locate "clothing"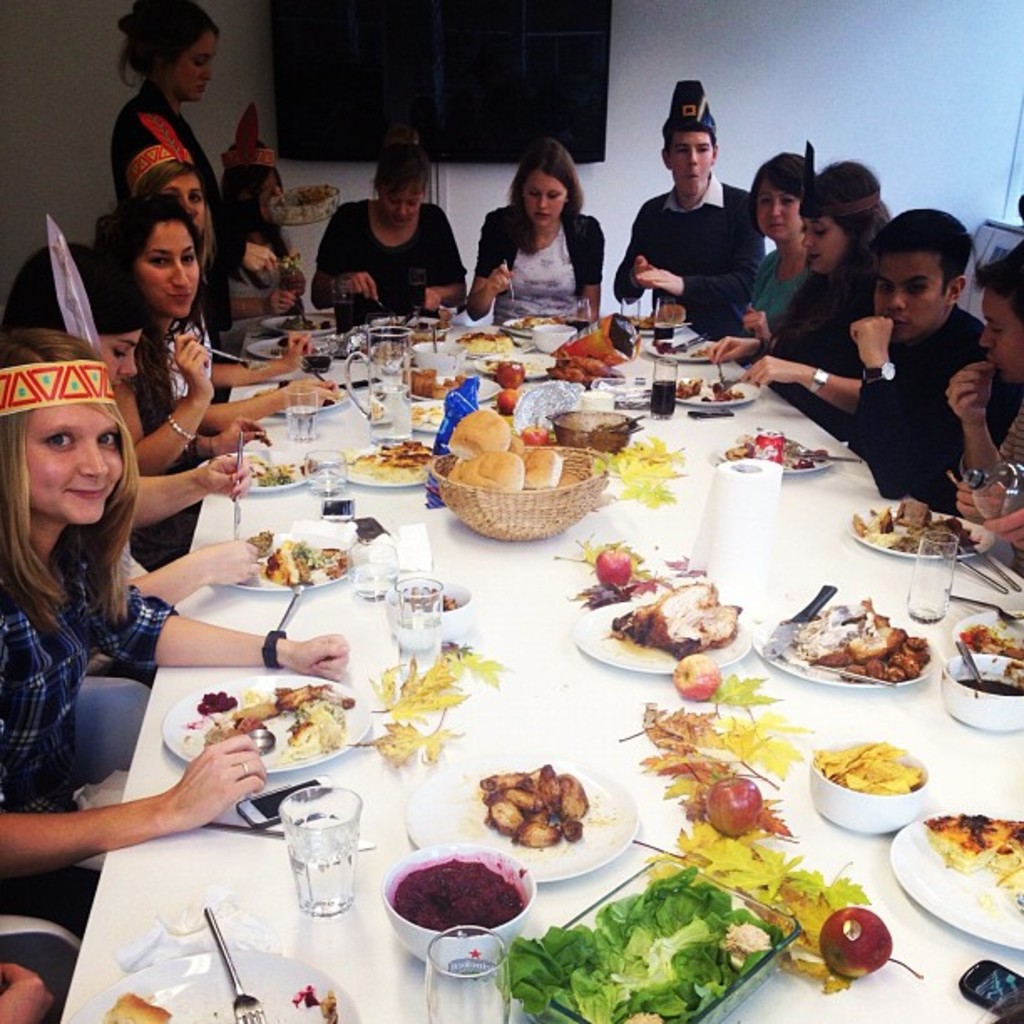
(x1=228, y1=239, x2=300, y2=355)
